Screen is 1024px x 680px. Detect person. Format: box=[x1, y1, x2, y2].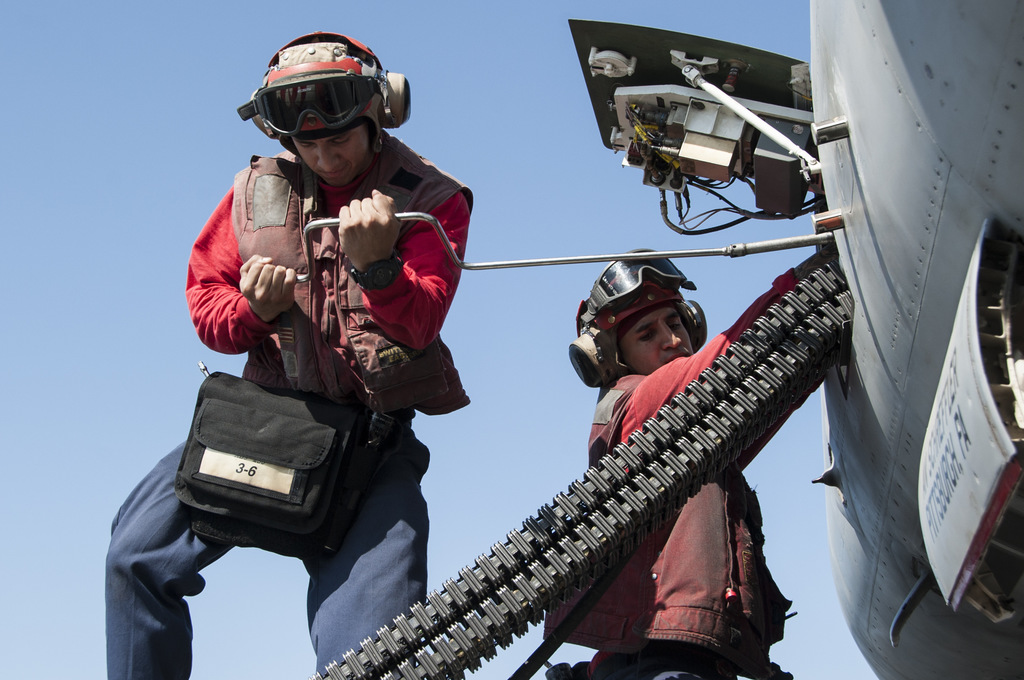
box=[557, 247, 786, 679].
